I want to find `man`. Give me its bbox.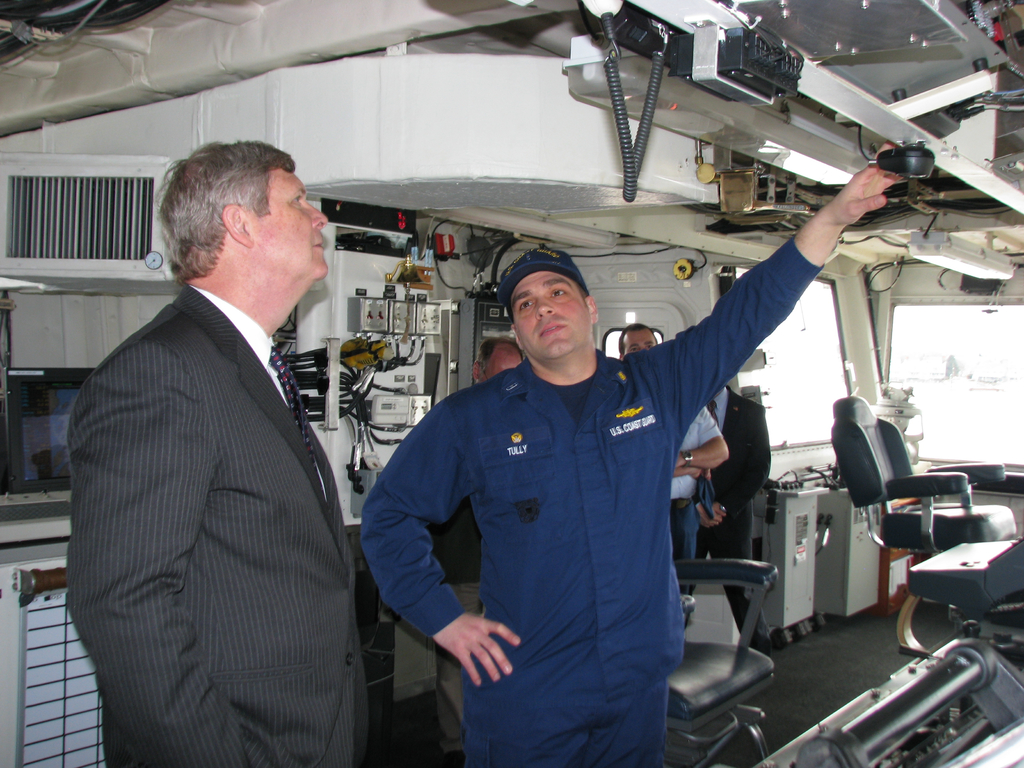
bbox(62, 113, 381, 756).
